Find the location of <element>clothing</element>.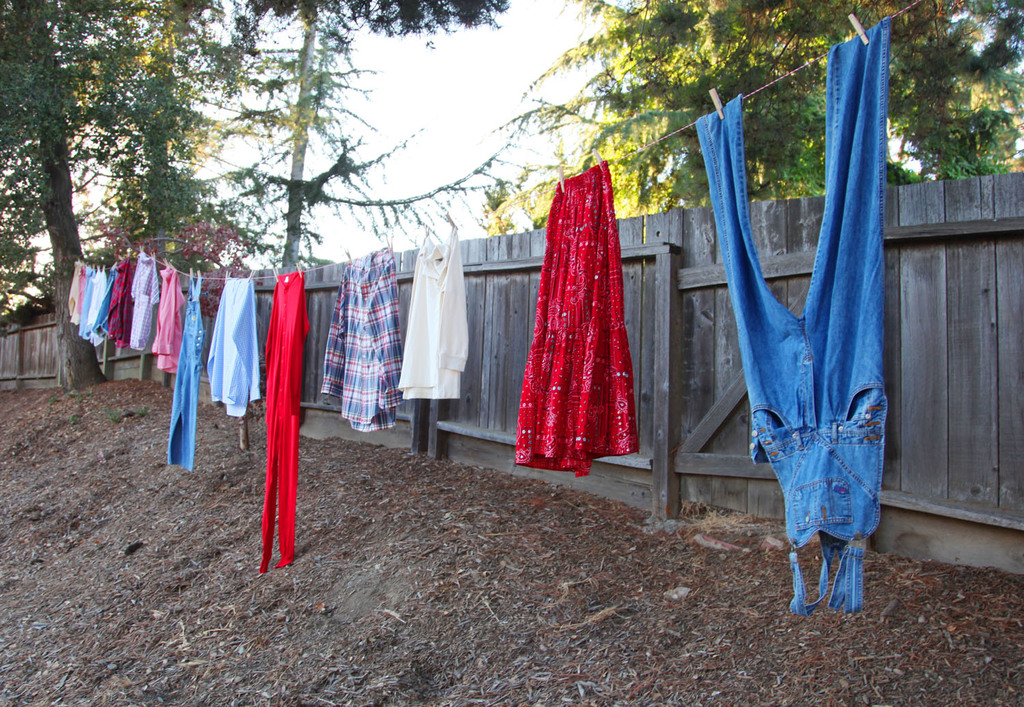
Location: box(133, 247, 158, 364).
